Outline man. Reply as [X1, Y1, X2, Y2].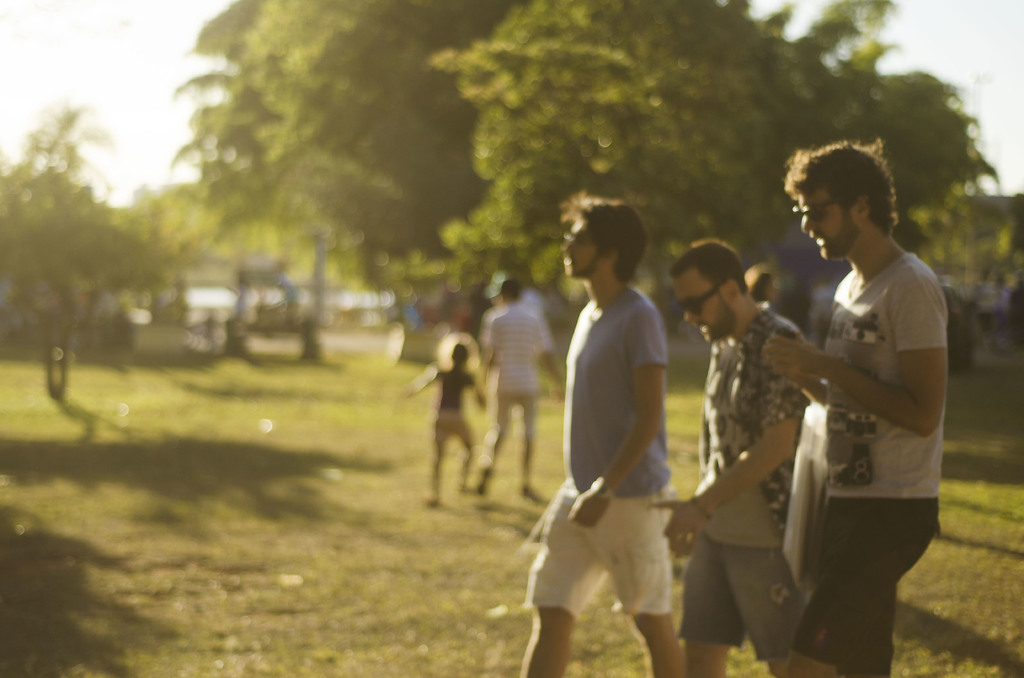
[467, 278, 567, 500].
